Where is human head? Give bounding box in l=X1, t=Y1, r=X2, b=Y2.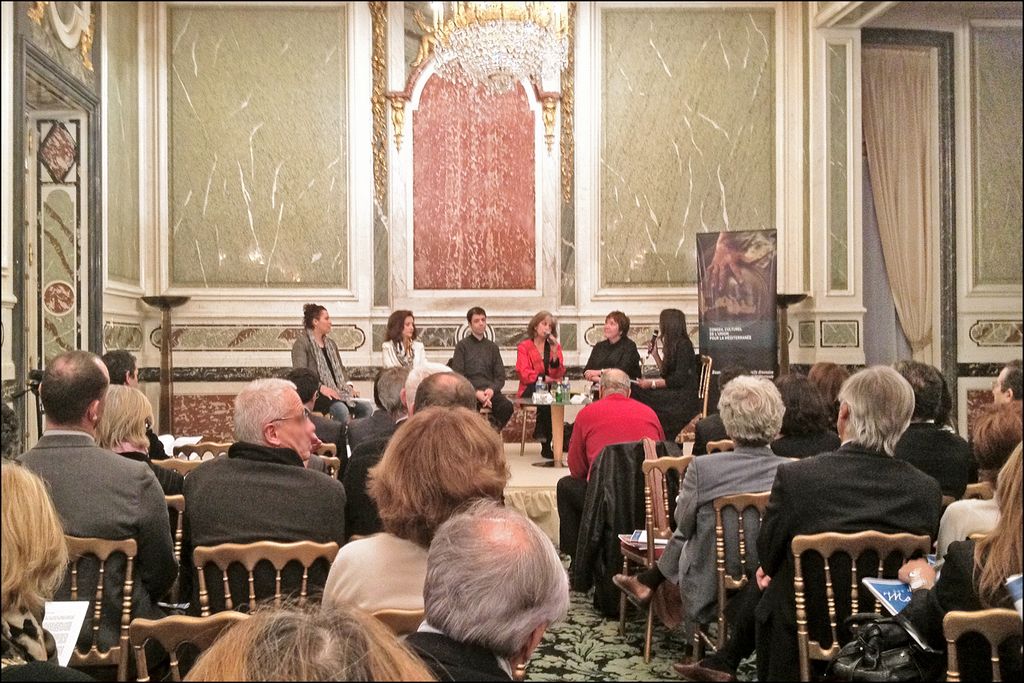
l=99, t=350, r=136, b=390.
